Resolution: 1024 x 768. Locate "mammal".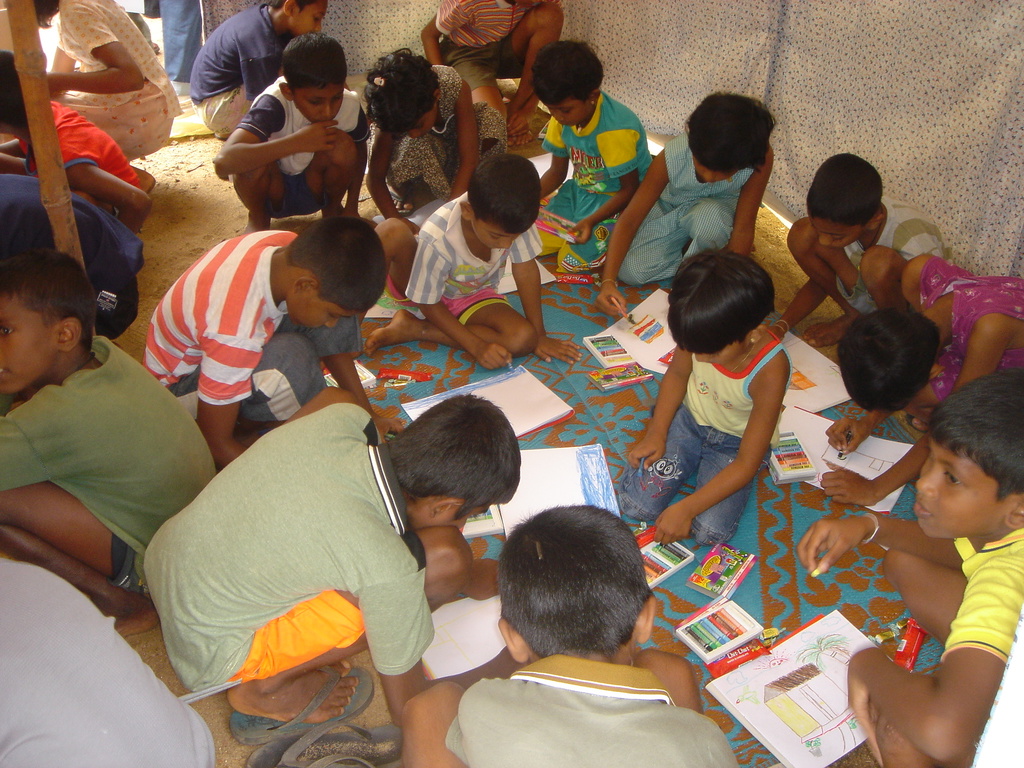
bbox(0, 559, 218, 767).
